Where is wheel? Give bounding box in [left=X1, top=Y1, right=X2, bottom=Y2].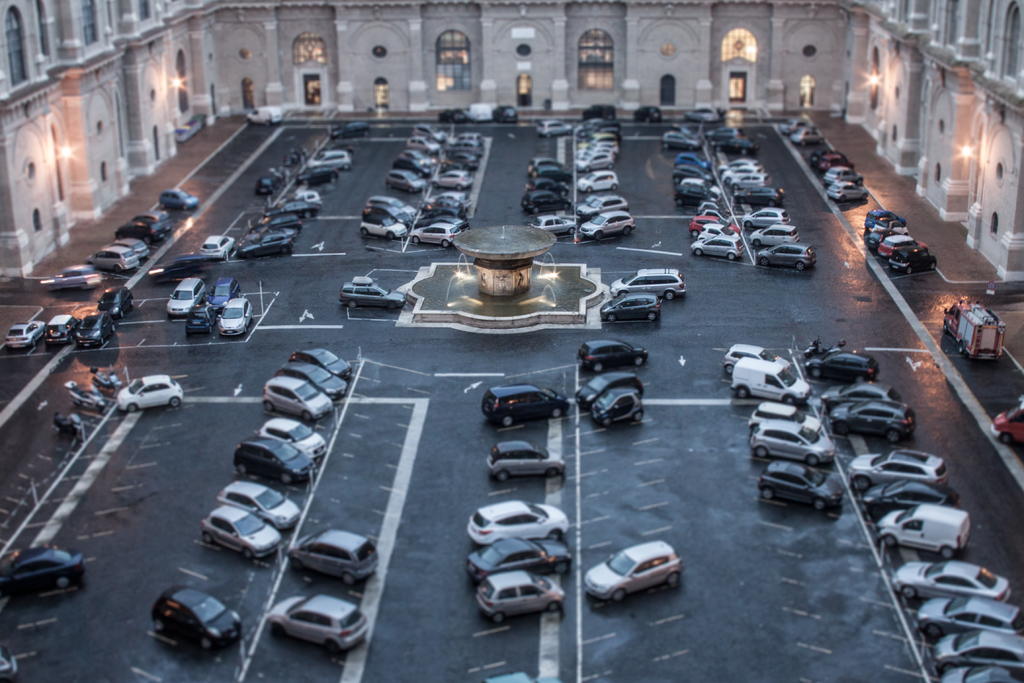
[left=784, top=395, right=797, bottom=404].
